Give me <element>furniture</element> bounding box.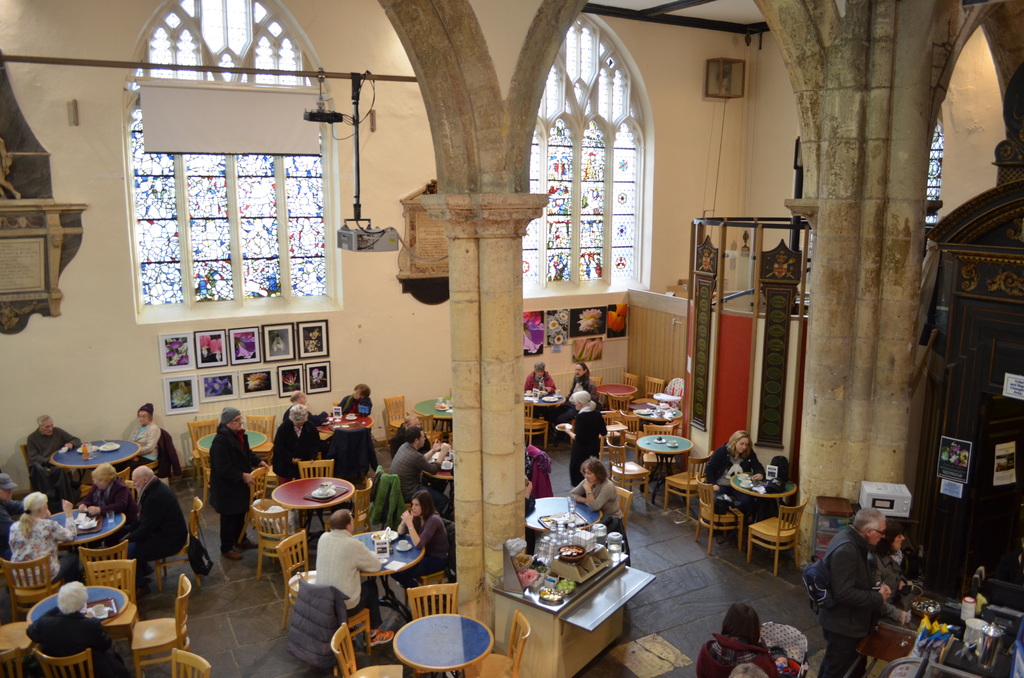
detection(343, 531, 424, 597).
